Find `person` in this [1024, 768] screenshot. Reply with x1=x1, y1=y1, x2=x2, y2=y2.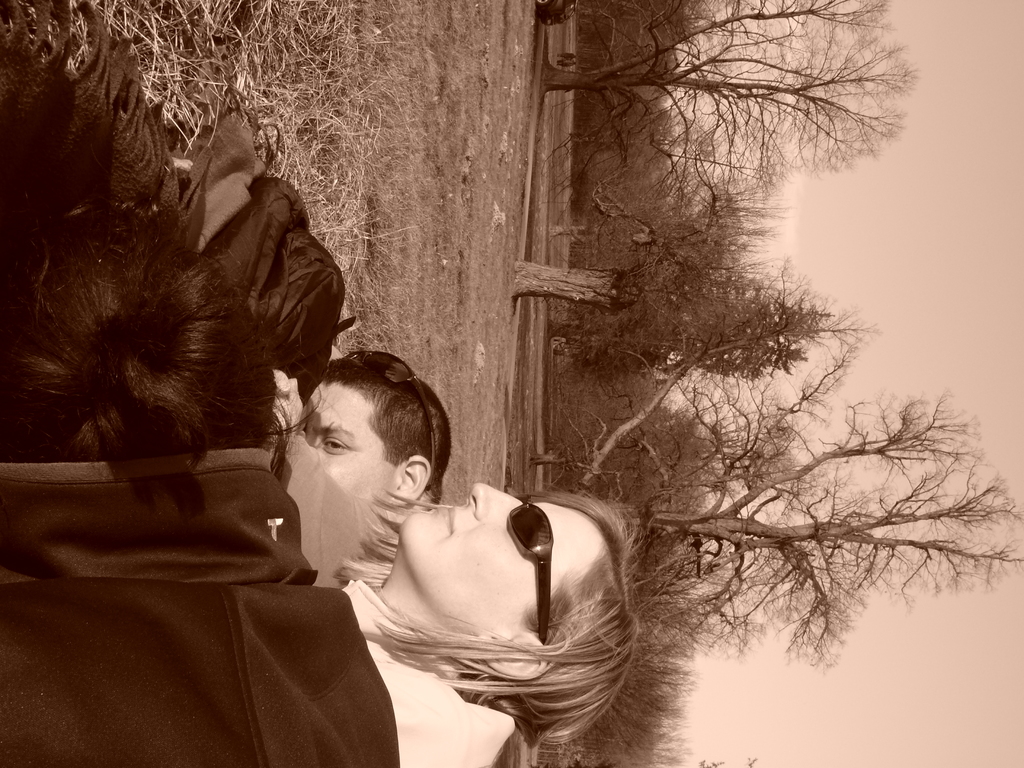
x1=337, y1=479, x2=634, y2=767.
